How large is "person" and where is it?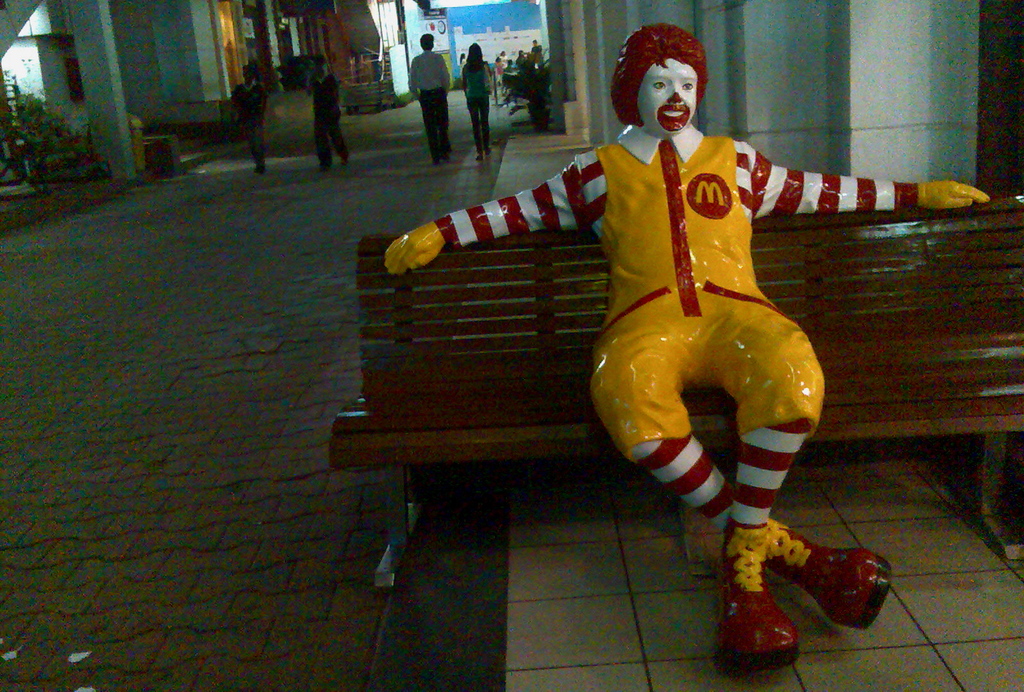
Bounding box: crop(516, 47, 525, 62).
